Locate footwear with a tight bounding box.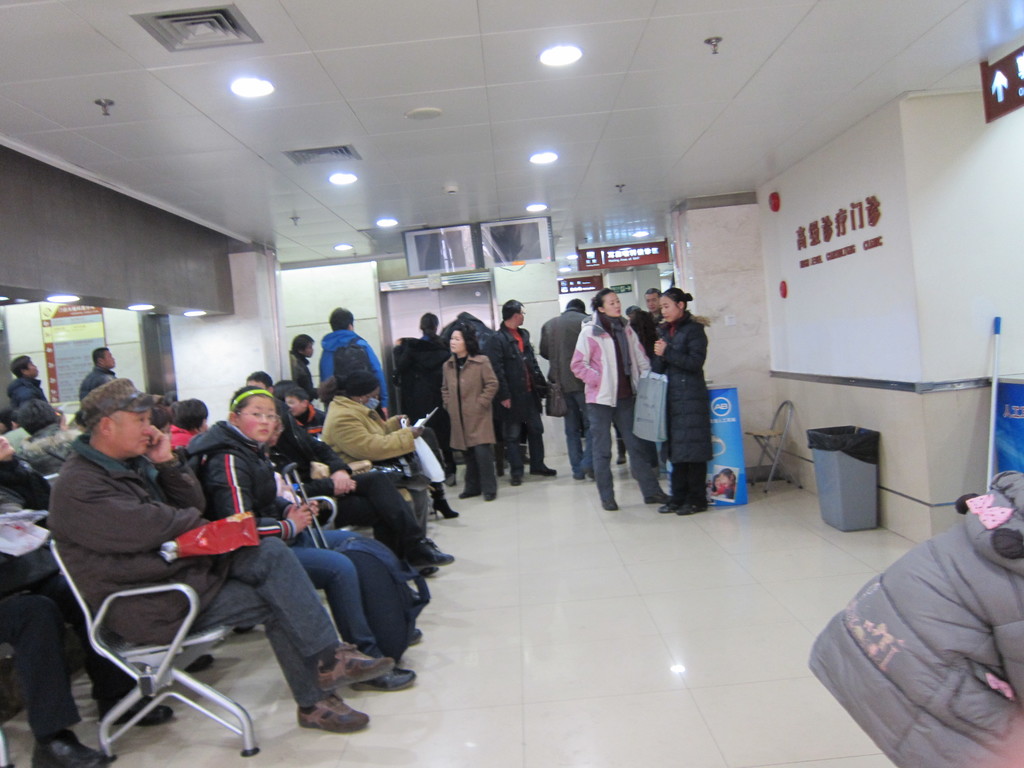
{"x1": 571, "y1": 465, "x2": 584, "y2": 479}.
